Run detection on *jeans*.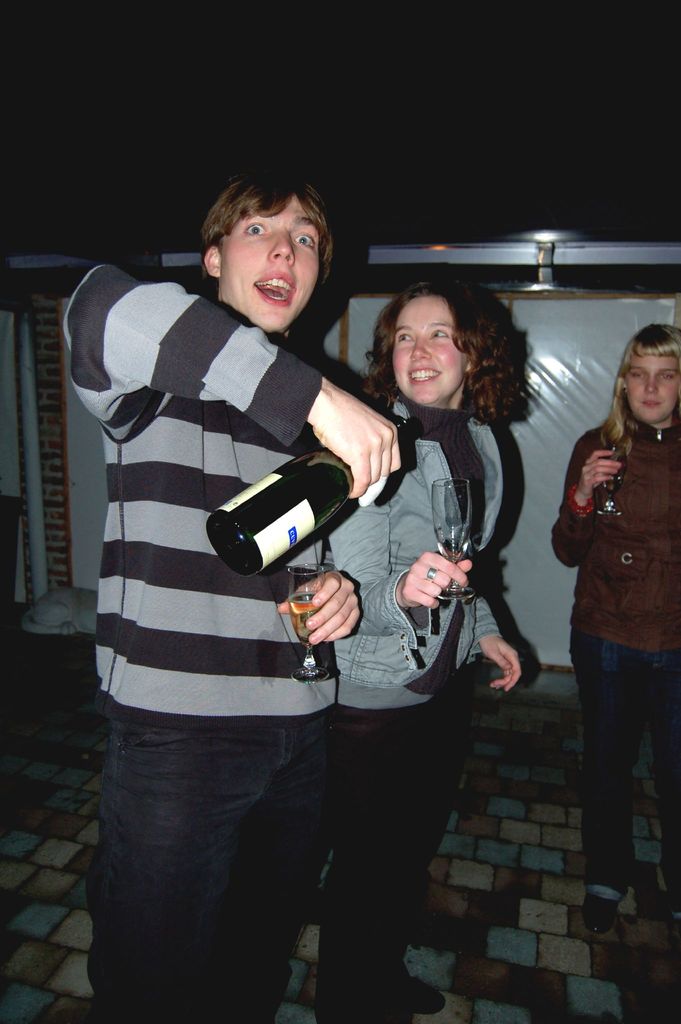
Result: [329, 676, 482, 1023].
